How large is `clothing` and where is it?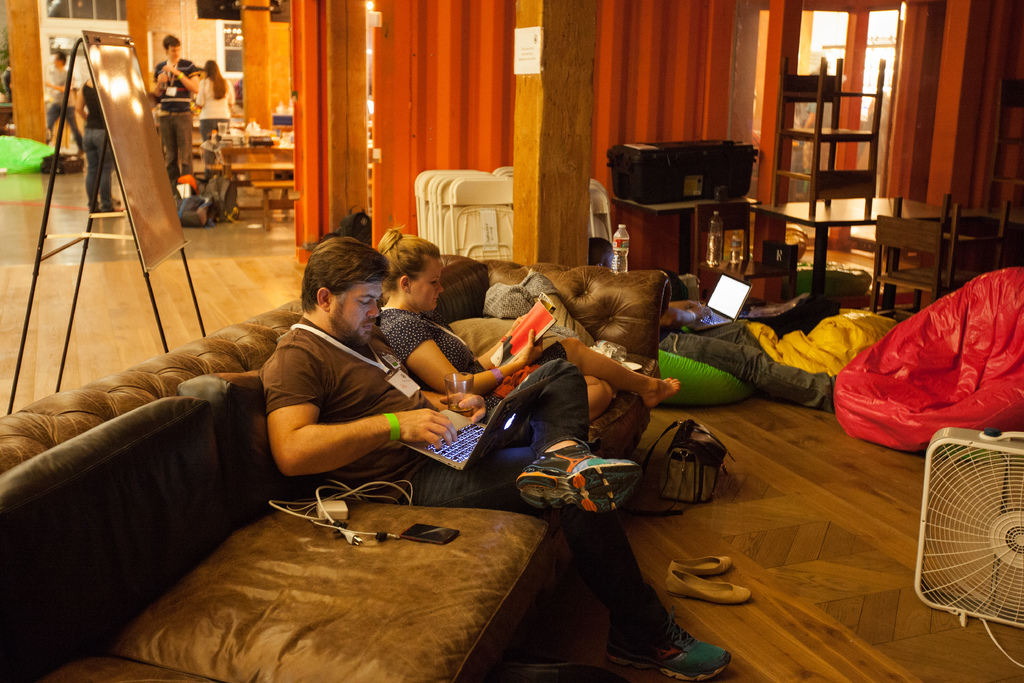
Bounding box: (661,320,838,414).
